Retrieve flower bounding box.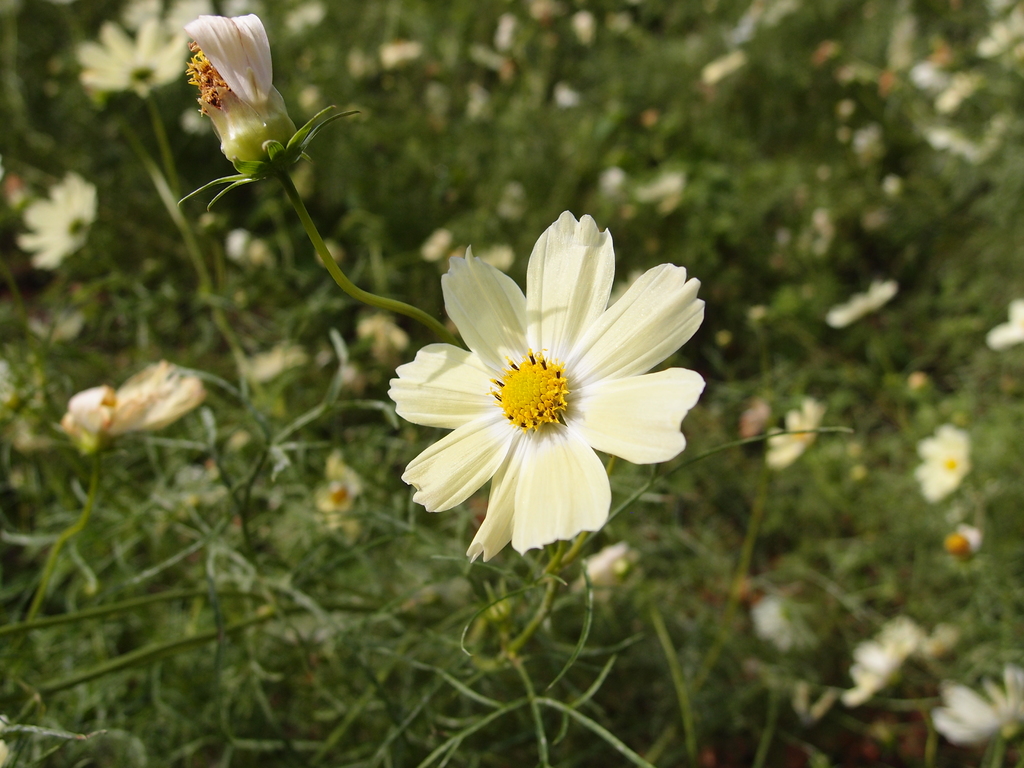
Bounding box: 915, 426, 972, 497.
